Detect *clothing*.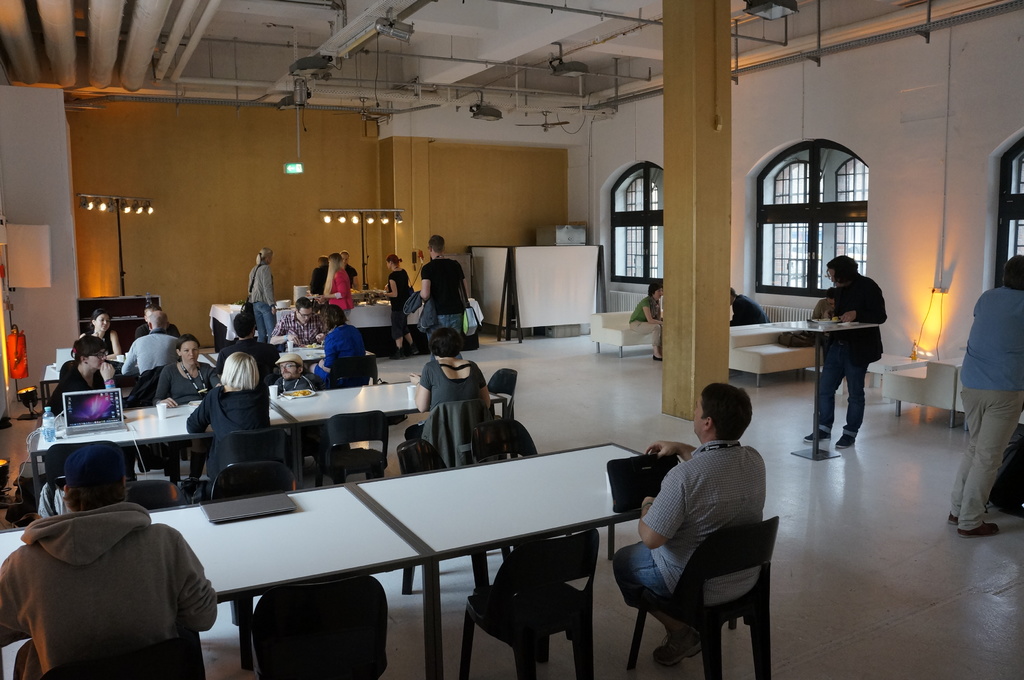
Detected at 246 254 281 345.
